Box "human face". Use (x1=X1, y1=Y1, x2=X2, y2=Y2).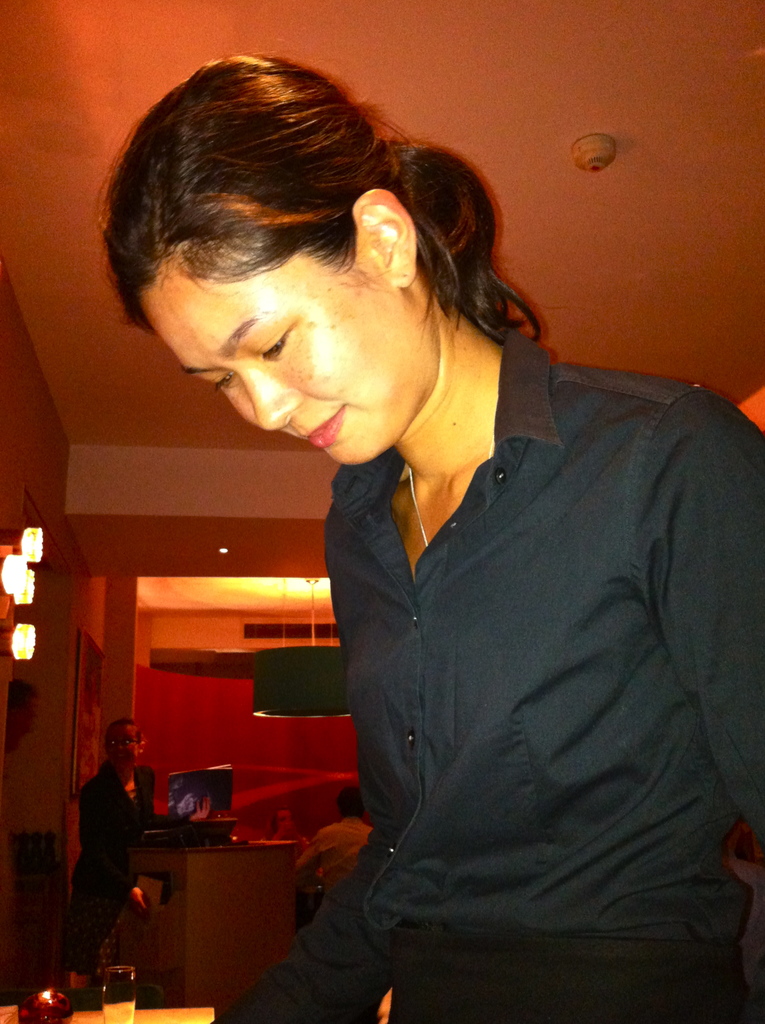
(x1=146, y1=264, x2=434, y2=465).
